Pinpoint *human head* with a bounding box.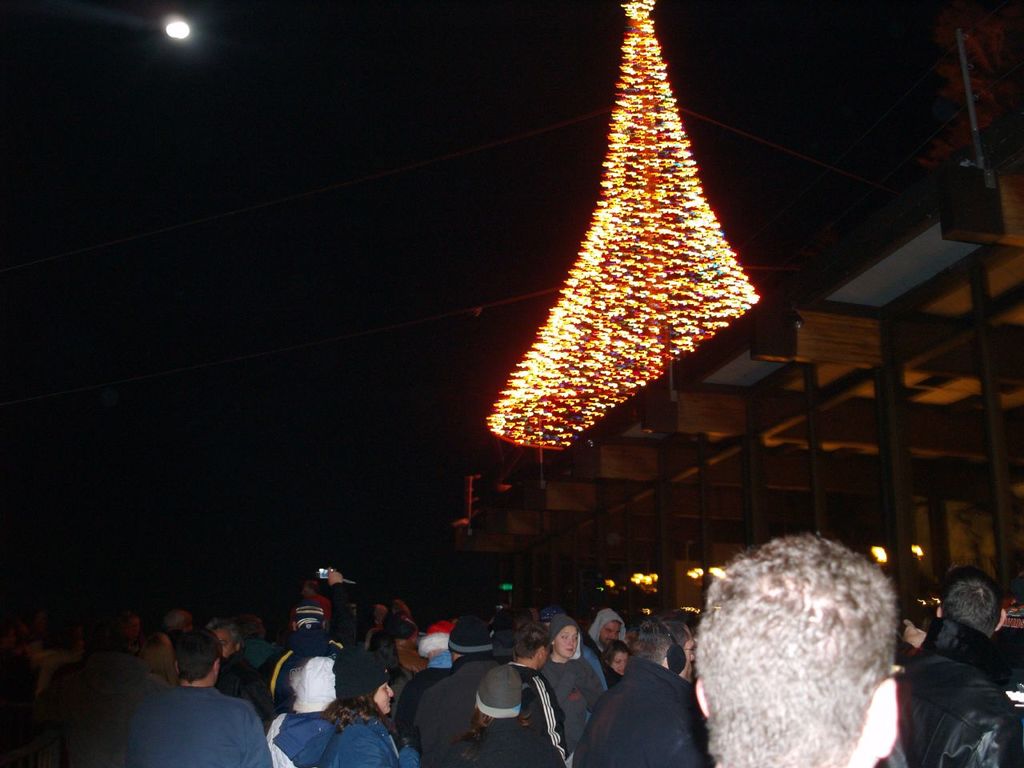
crop(330, 646, 397, 717).
